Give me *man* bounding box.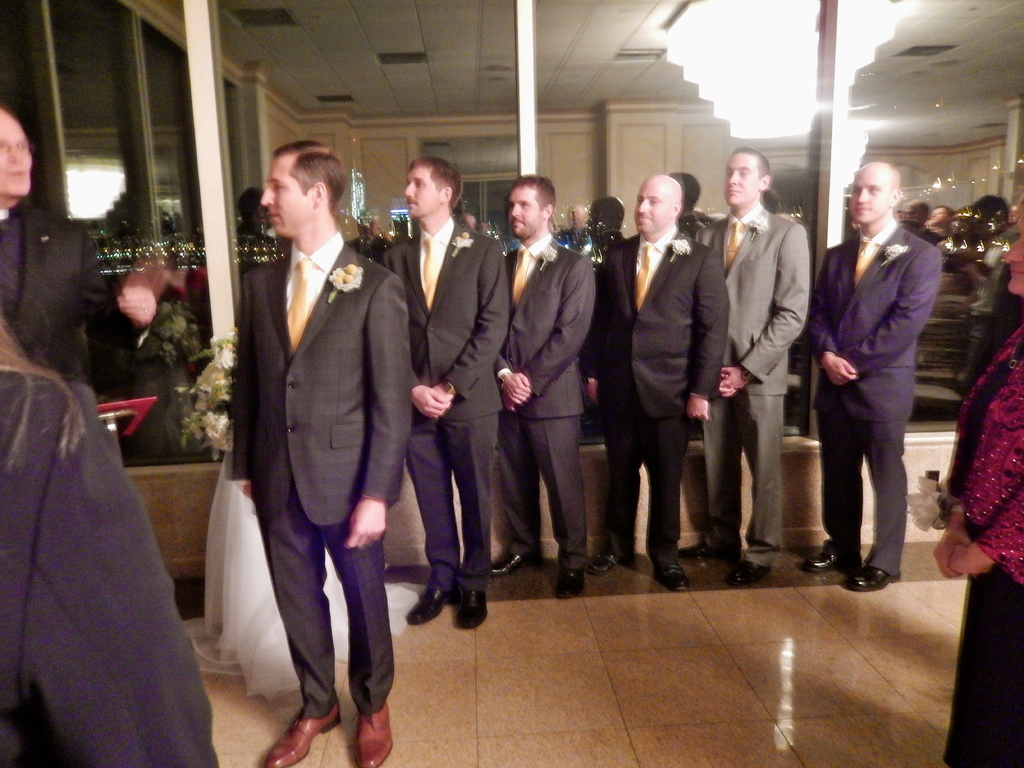
(left=810, top=163, right=949, bottom=594).
